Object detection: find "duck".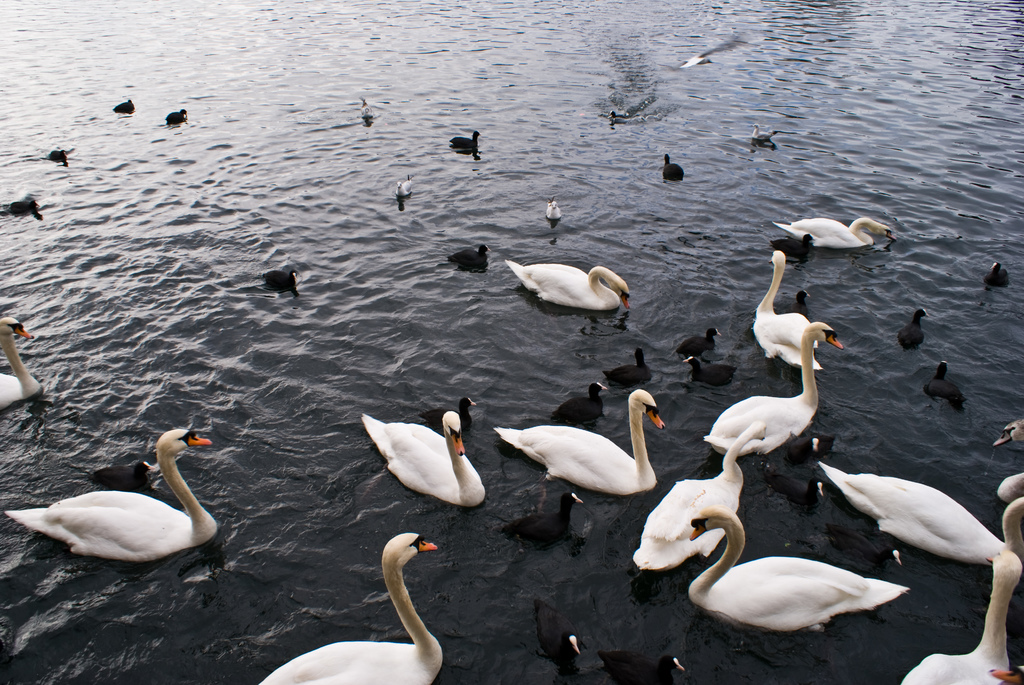
left=790, top=292, right=811, bottom=317.
